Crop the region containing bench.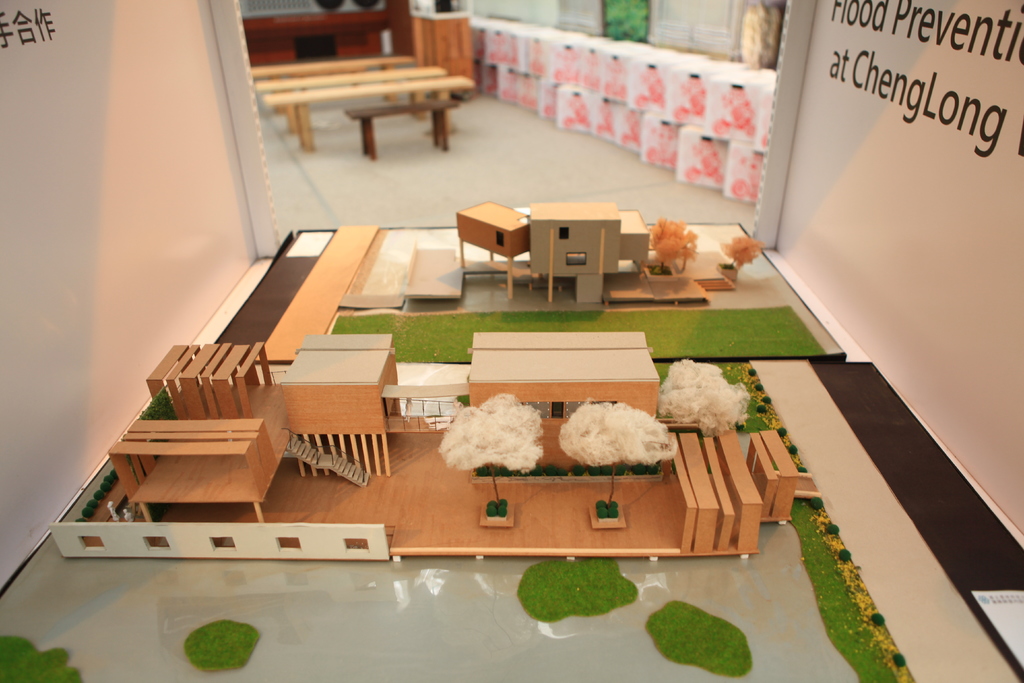
Crop region: Rect(344, 99, 460, 159).
